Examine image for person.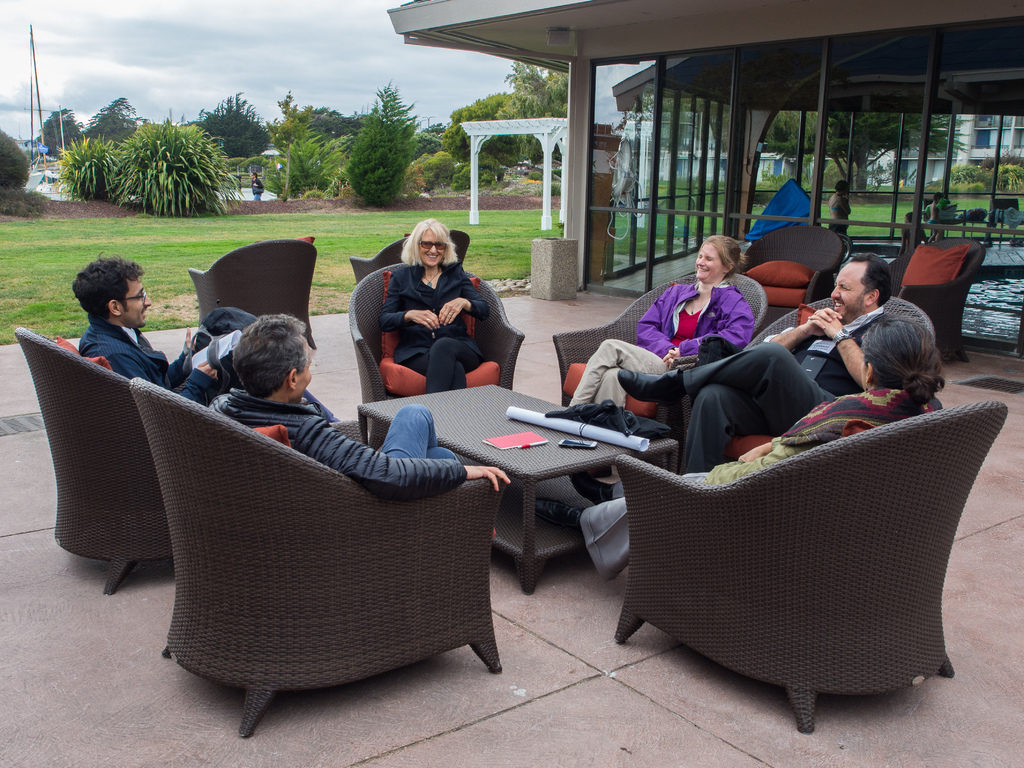
Examination result: 822, 179, 846, 244.
